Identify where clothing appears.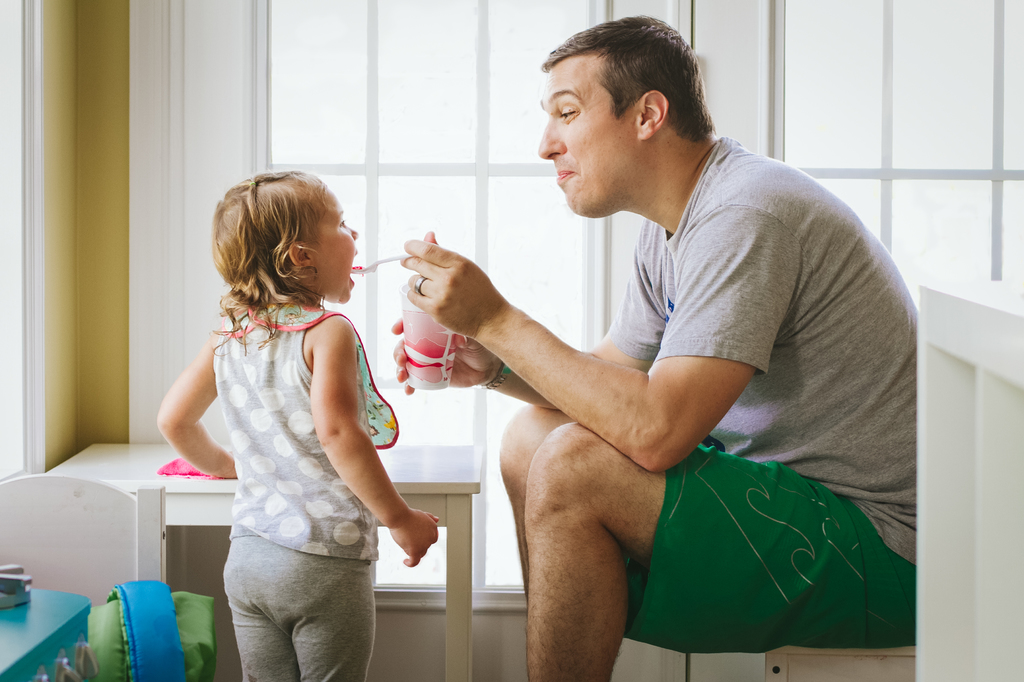
Appears at <bbox>607, 141, 917, 640</bbox>.
